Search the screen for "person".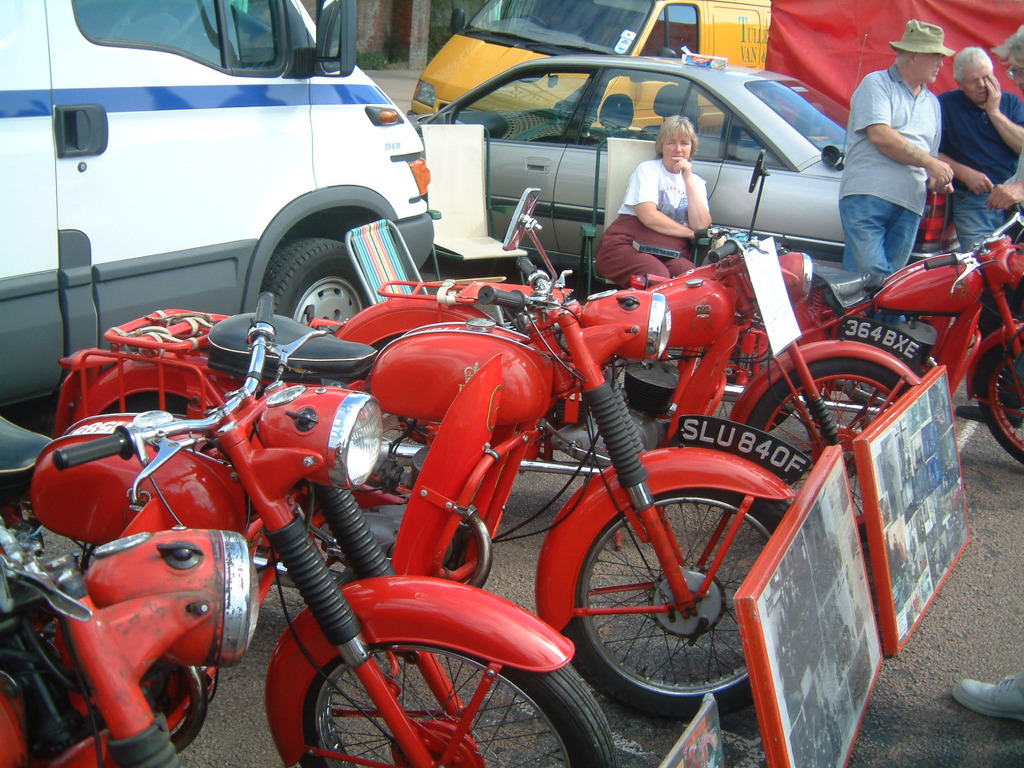
Found at 837/22/957/290.
